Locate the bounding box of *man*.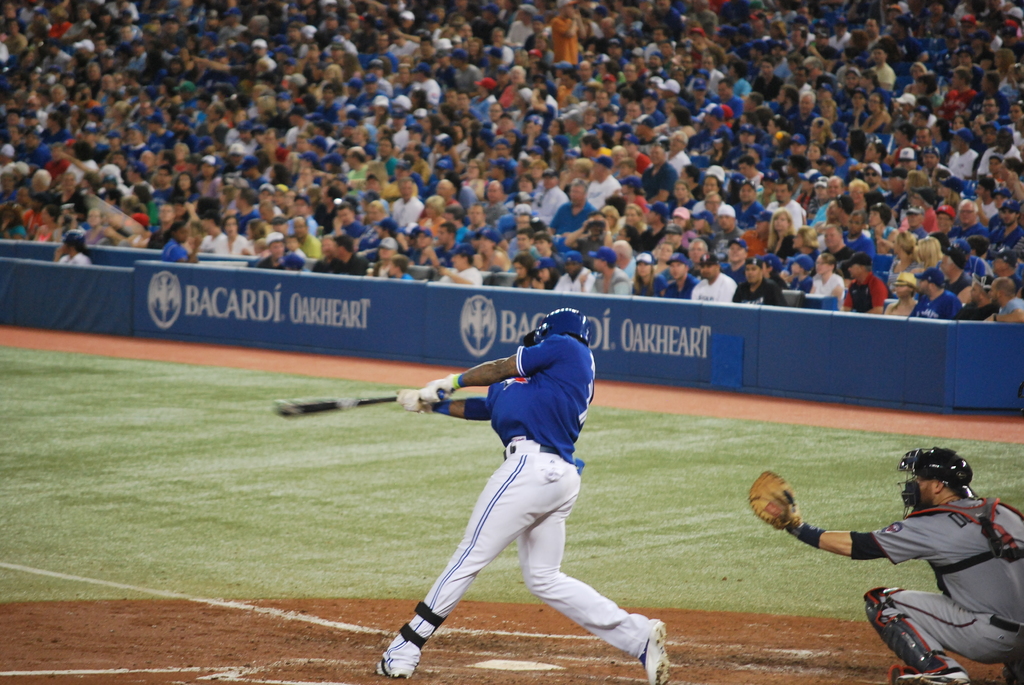
Bounding box: 869 47 895 88.
